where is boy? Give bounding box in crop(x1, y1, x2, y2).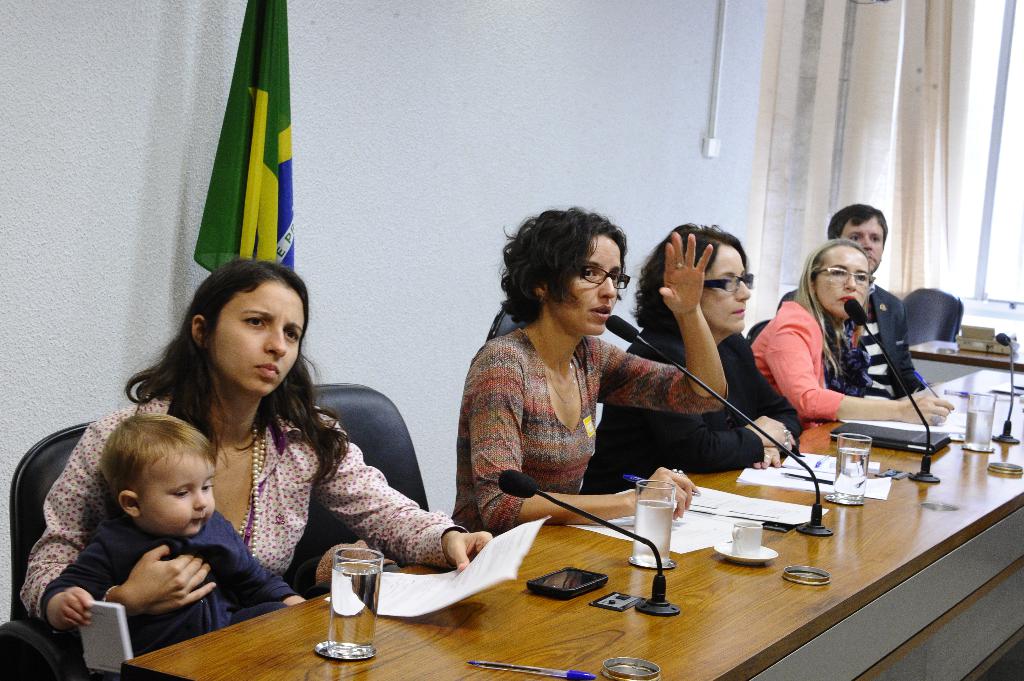
crop(21, 403, 275, 653).
